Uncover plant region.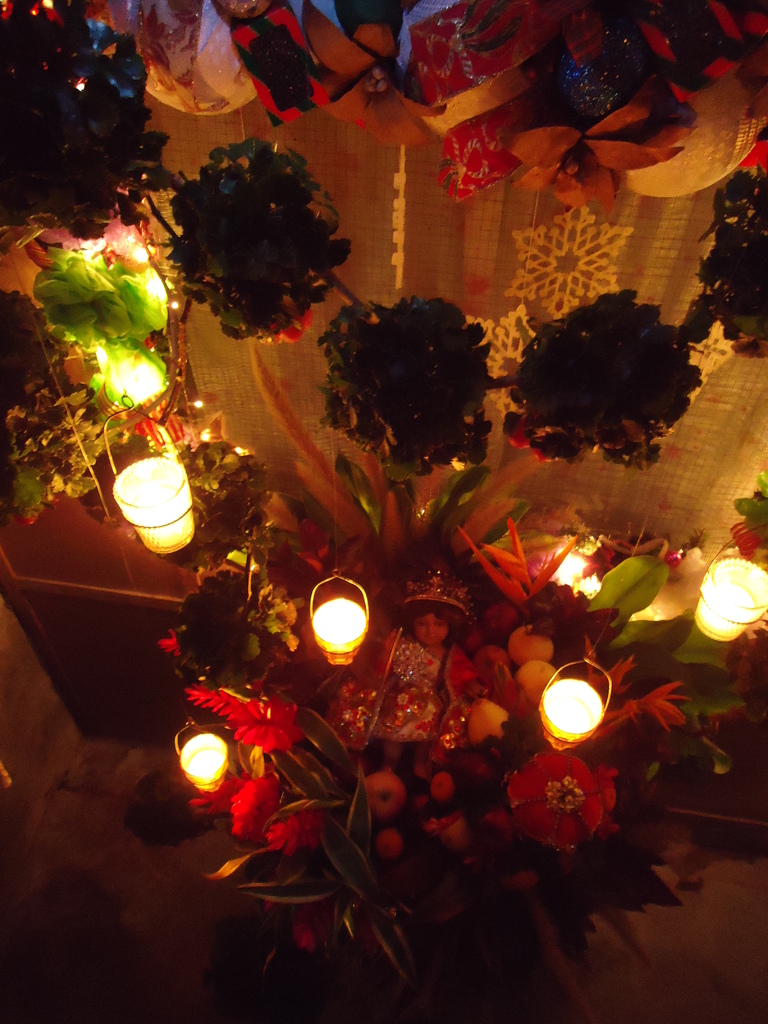
Uncovered: detection(154, 638, 476, 1005).
